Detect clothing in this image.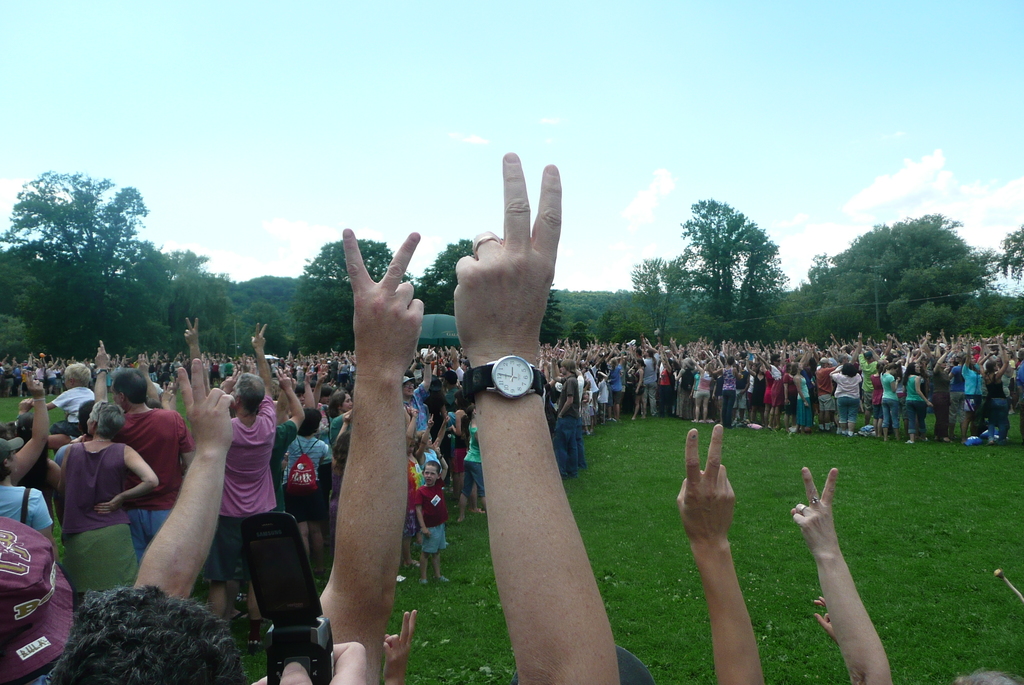
Detection: [x1=51, y1=385, x2=95, y2=450].
